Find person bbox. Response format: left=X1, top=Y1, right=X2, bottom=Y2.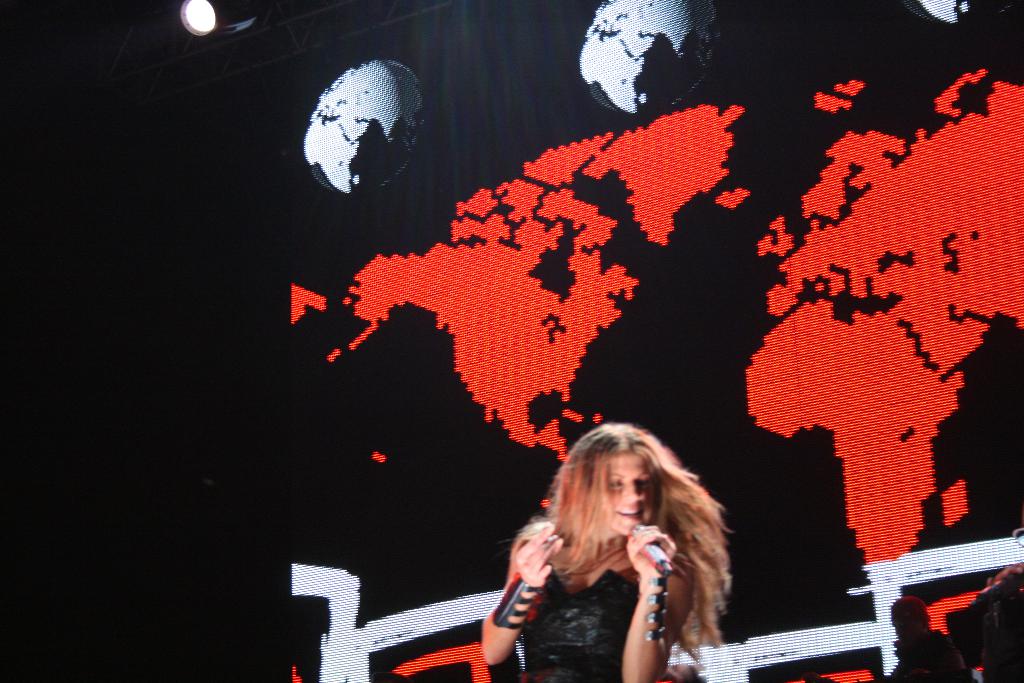
left=879, top=597, right=959, bottom=682.
